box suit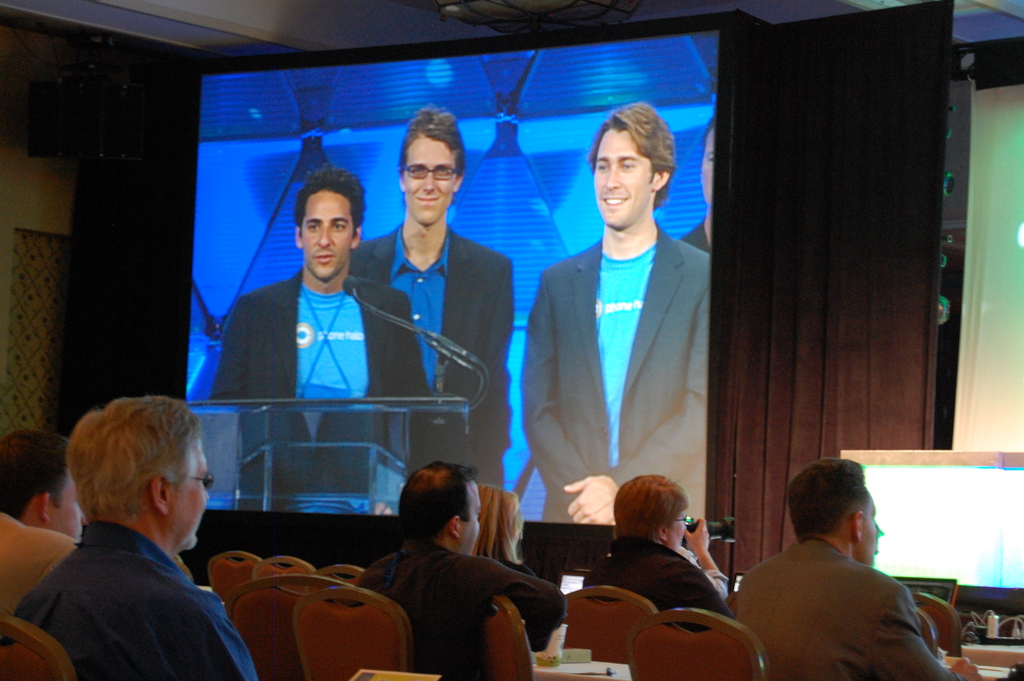
bbox=[733, 536, 971, 680]
